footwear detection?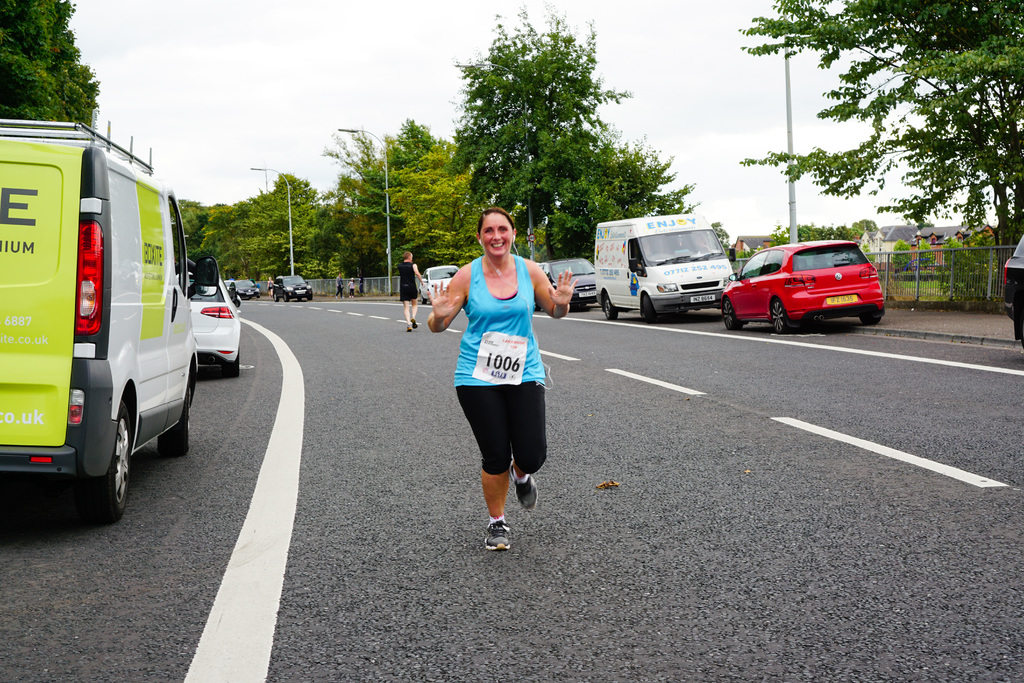
select_region(411, 317, 417, 326)
